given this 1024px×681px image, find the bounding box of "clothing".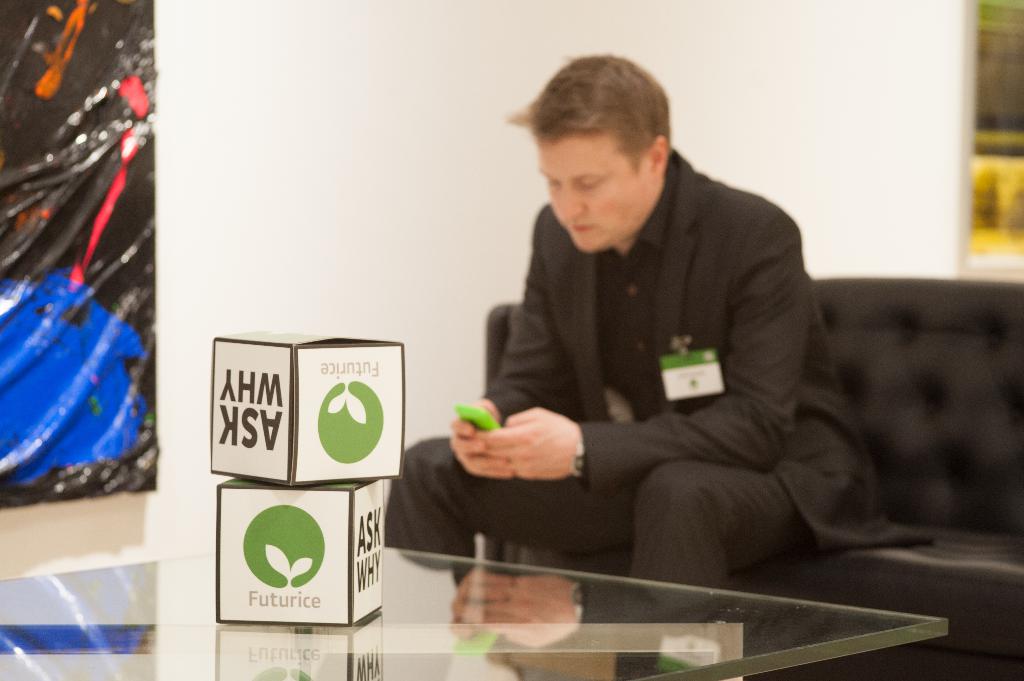
locate(447, 124, 884, 593).
